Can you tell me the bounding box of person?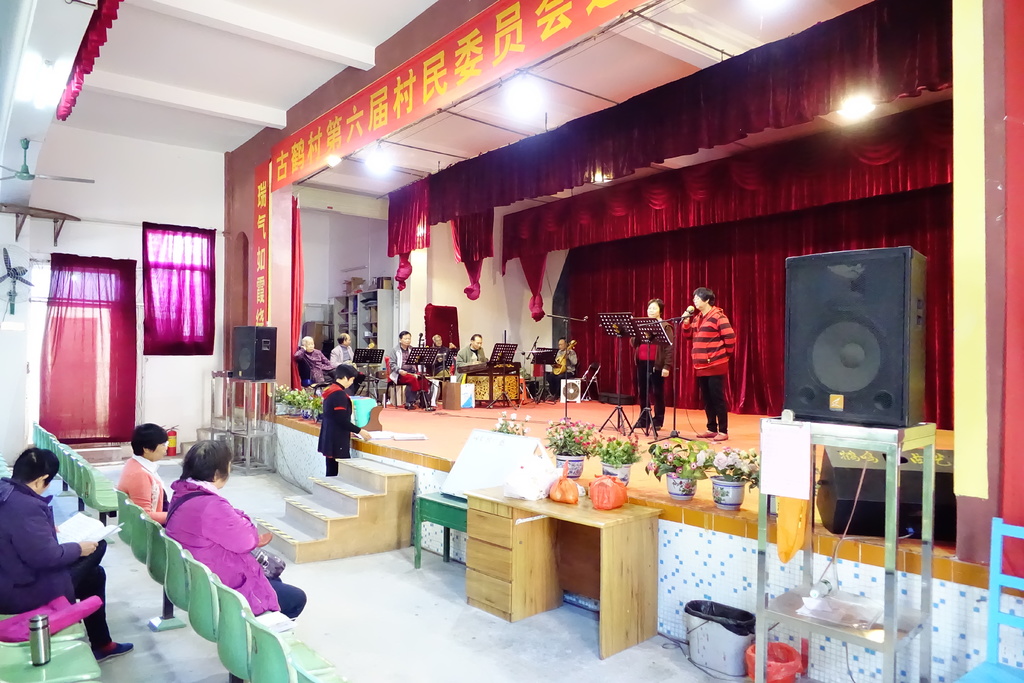
rect(423, 331, 449, 407).
